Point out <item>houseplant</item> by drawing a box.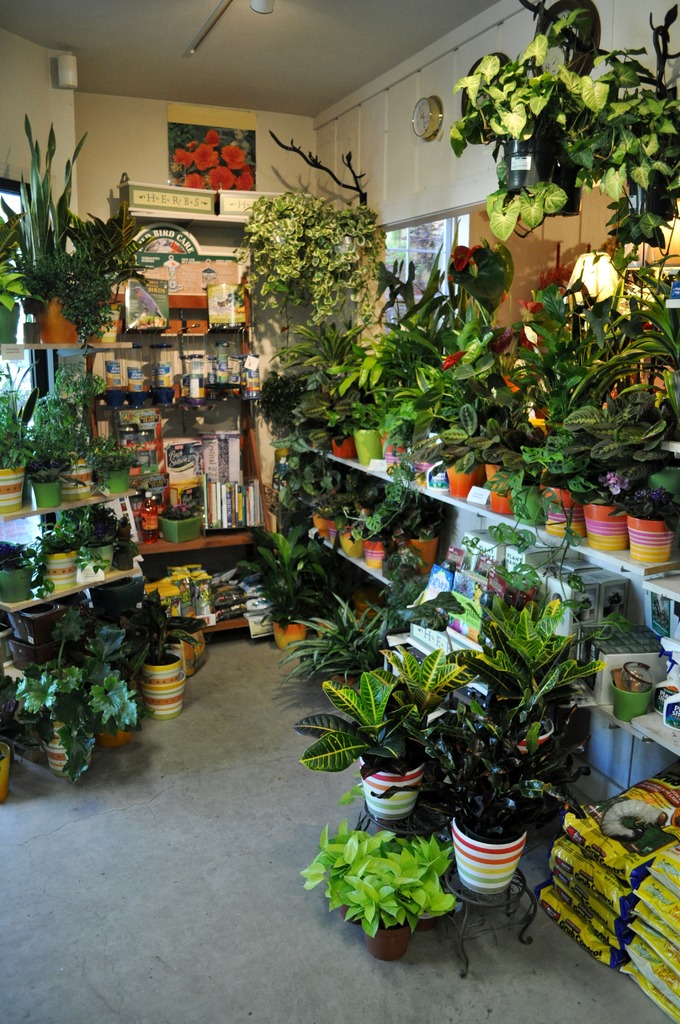
Rect(5, 102, 98, 321).
